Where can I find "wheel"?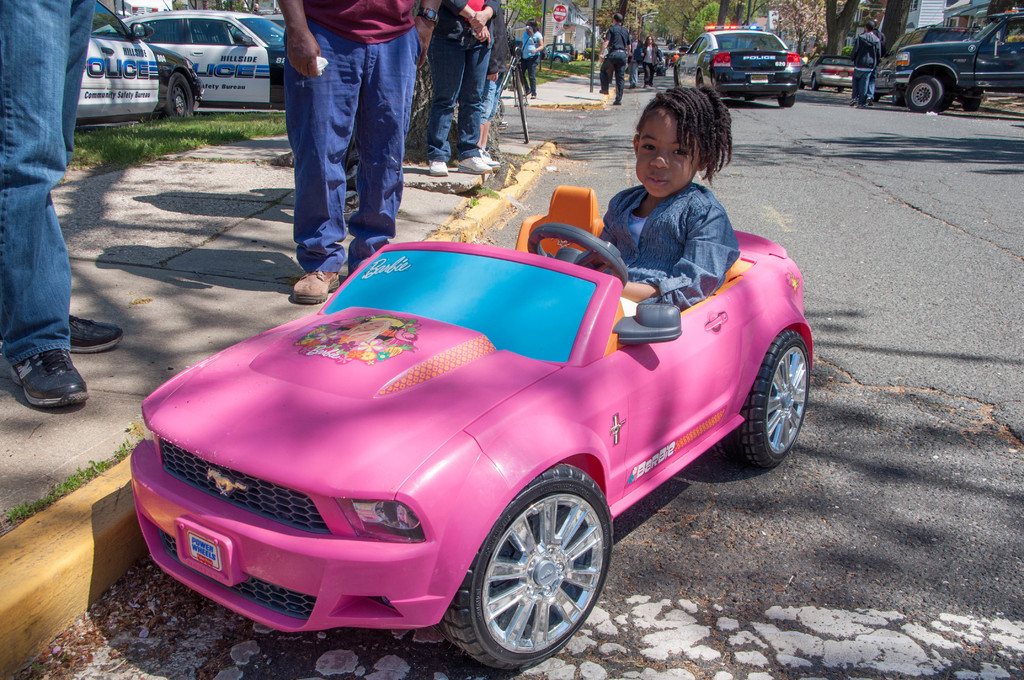
You can find it at 810:74:820:90.
